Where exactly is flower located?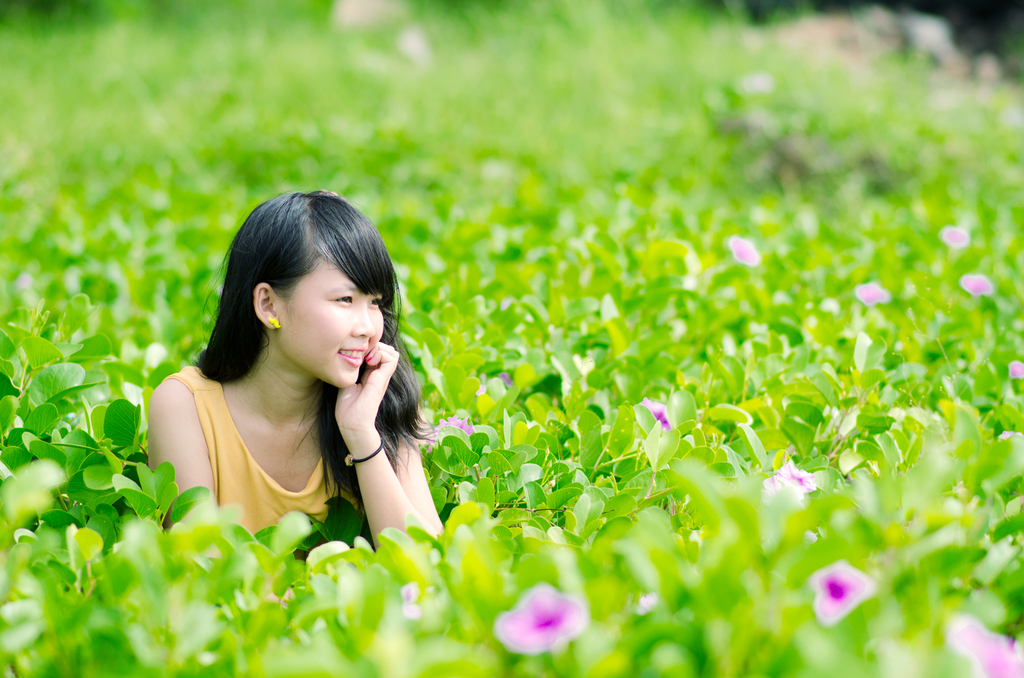
Its bounding box is rect(764, 456, 816, 501).
